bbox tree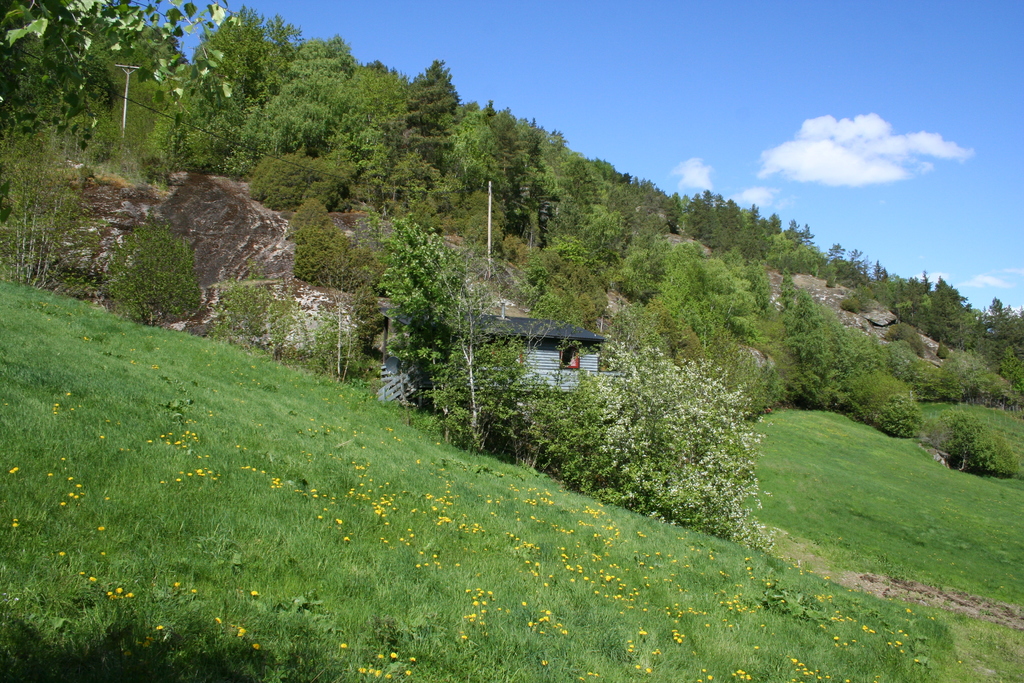
534, 259, 614, 347
